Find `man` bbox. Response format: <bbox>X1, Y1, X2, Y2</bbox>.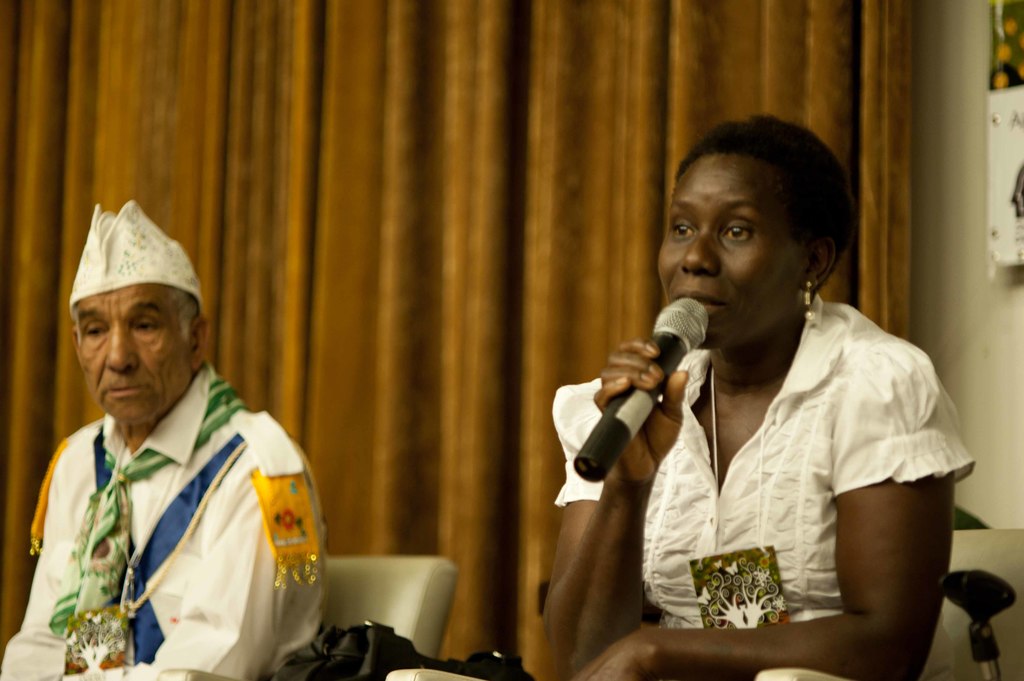
<bbox>22, 200, 311, 680</bbox>.
